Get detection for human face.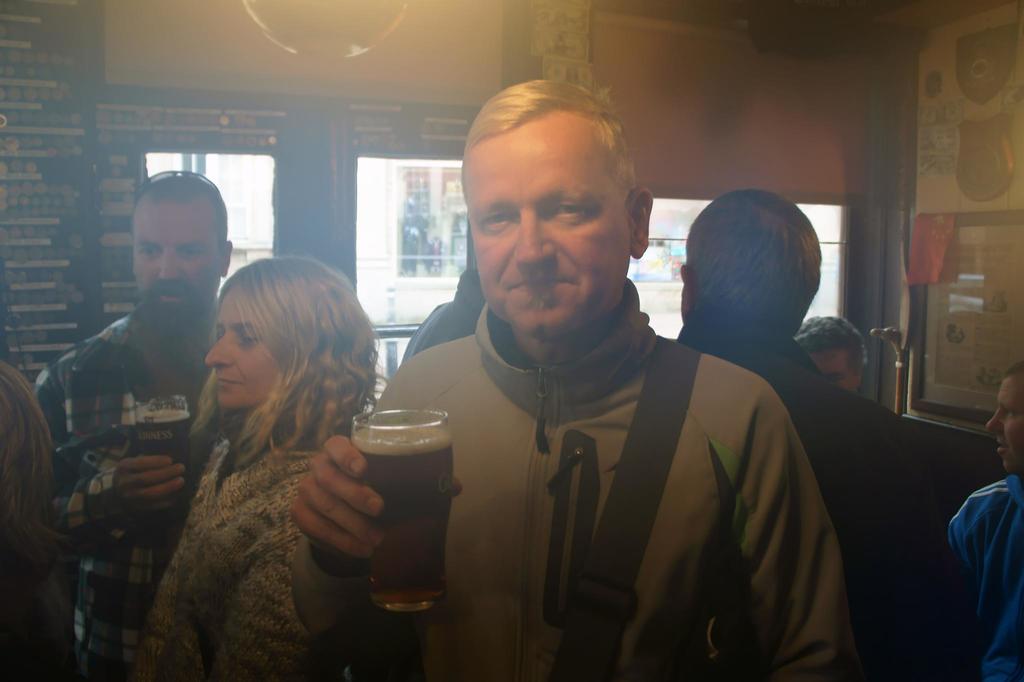
Detection: Rect(988, 379, 1023, 476).
